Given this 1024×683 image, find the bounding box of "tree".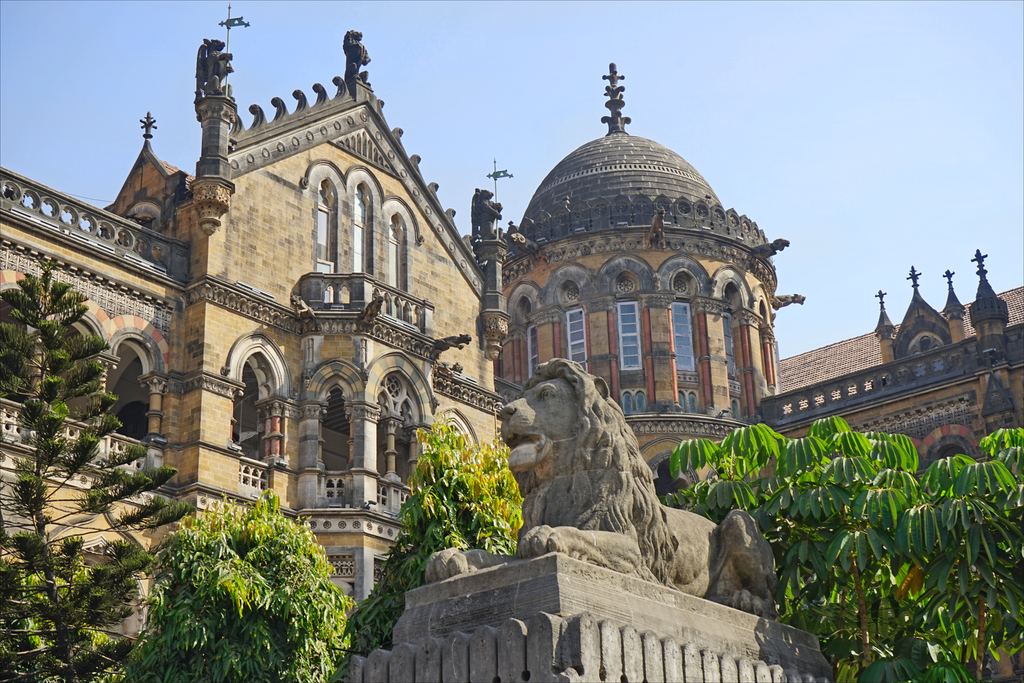
{"x1": 0, "y1": 260, "x2": 195, "y2": 682}.
